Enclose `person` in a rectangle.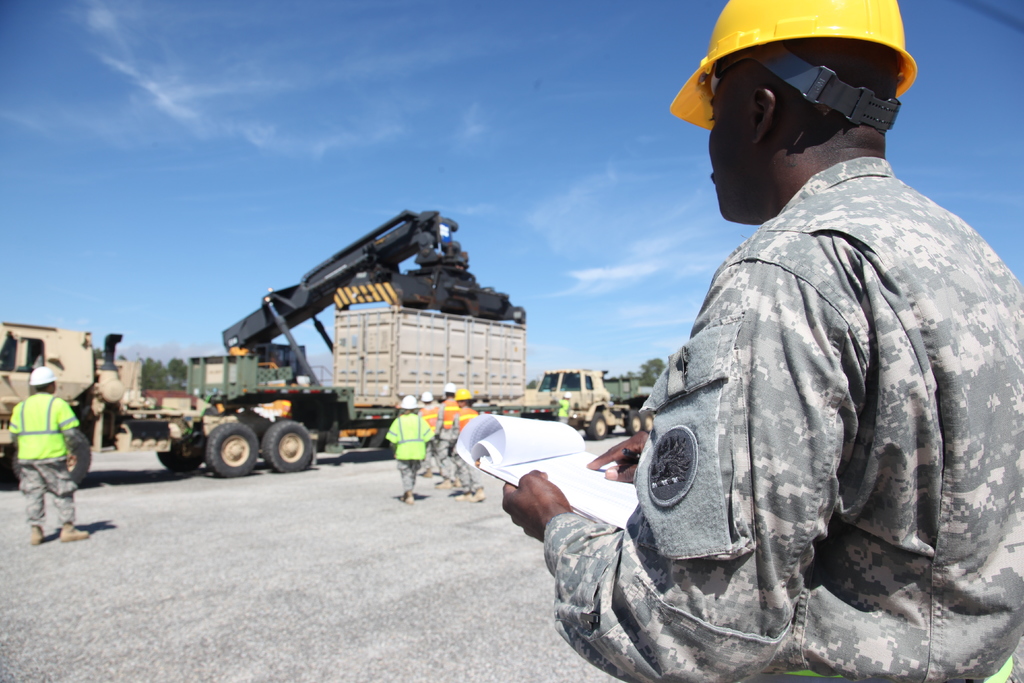
[x1=603, y1=33, x2=1023, y2=682].
